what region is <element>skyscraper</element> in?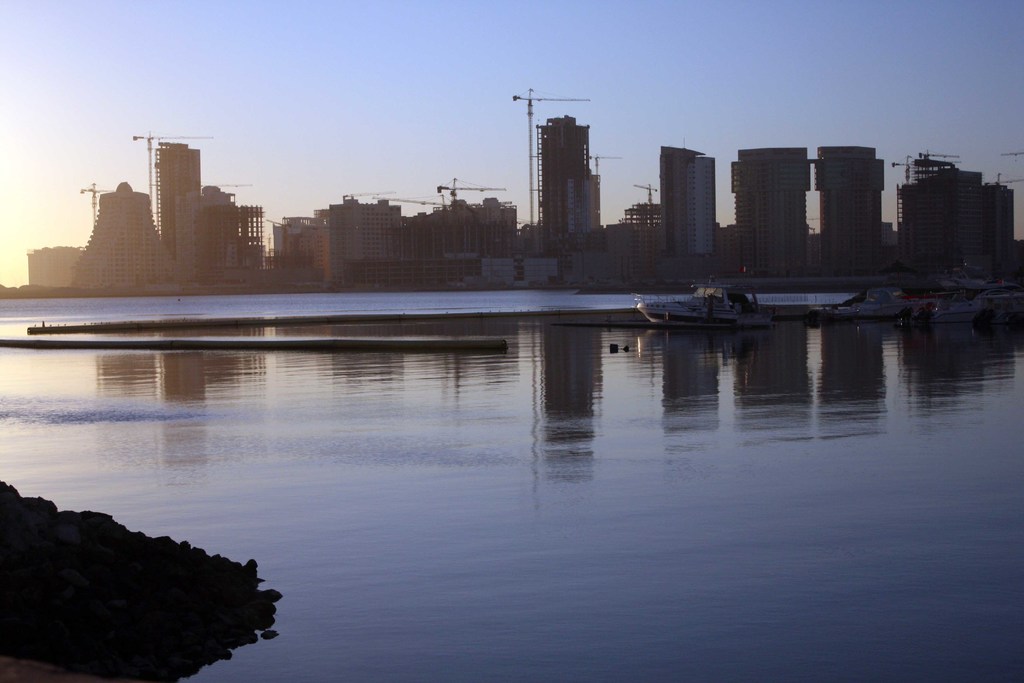
bbox=(732, 142, 807, 279).
